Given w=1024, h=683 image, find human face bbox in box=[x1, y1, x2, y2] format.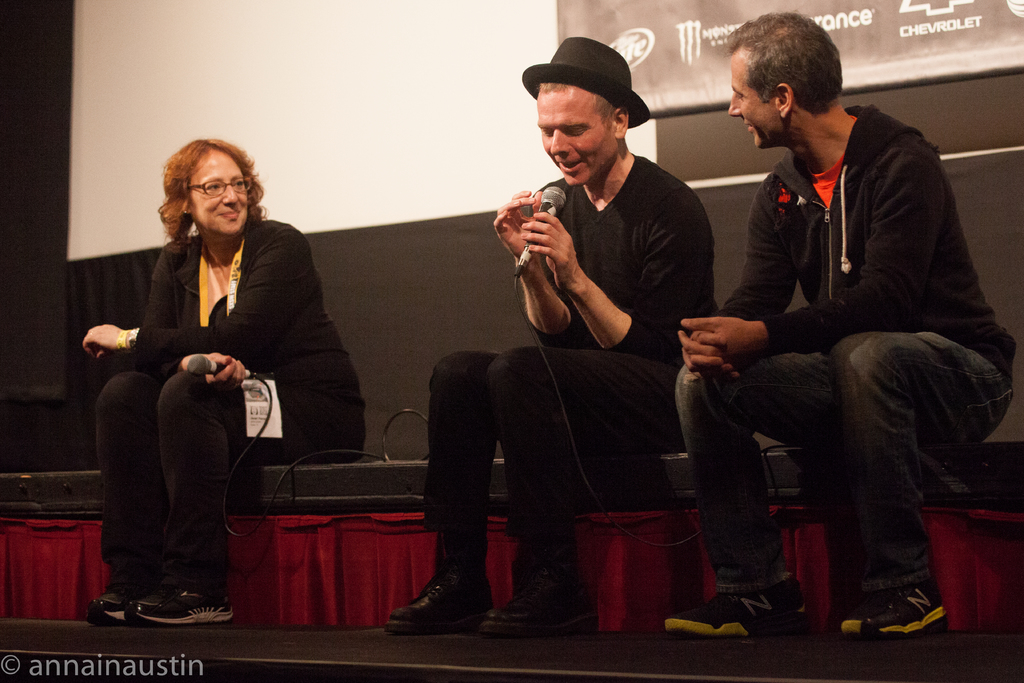
box=[537, 89, 617, 188].
